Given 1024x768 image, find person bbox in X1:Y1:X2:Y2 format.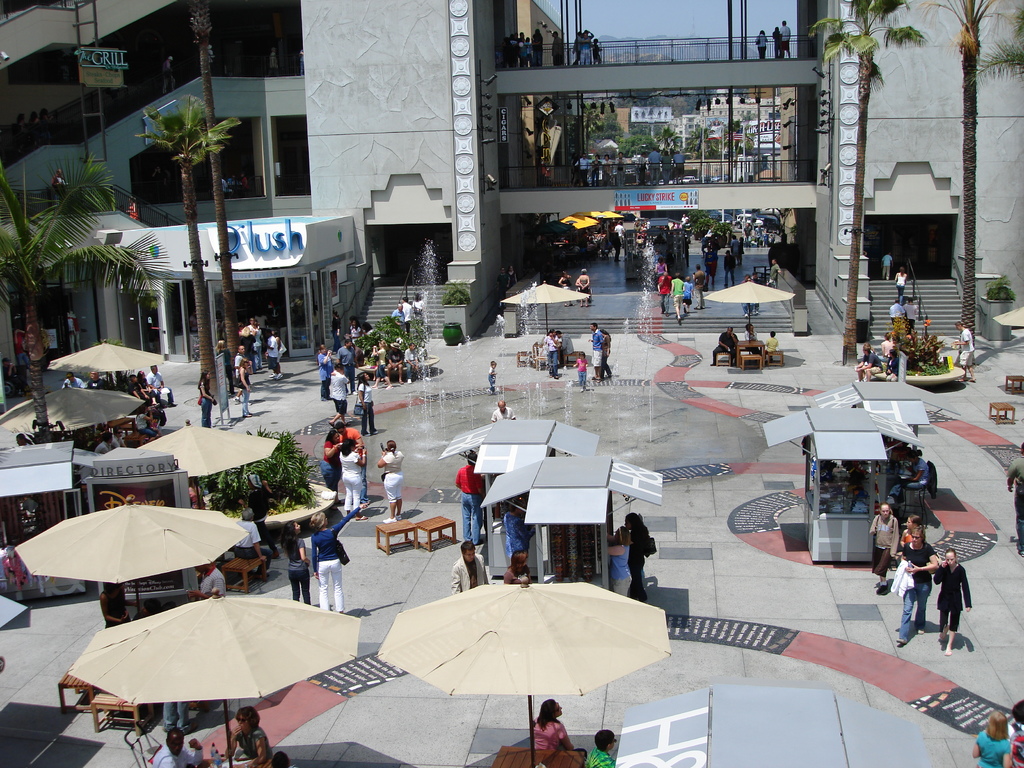
710:327:739:369.
